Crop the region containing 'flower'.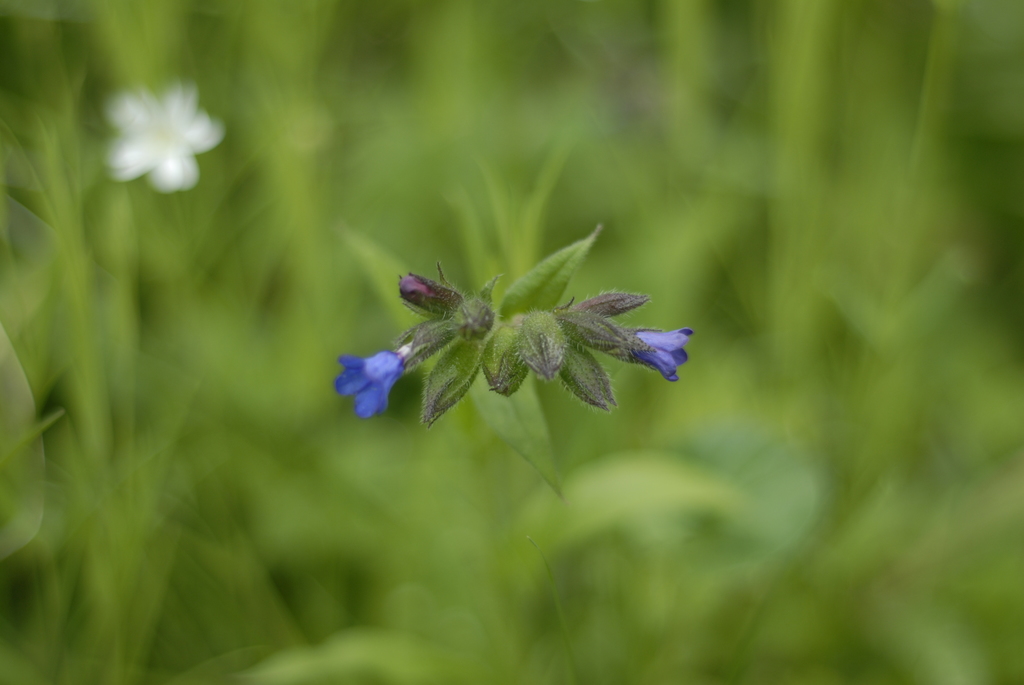
Crop region: l=330, t=339, r=405, b=422.
